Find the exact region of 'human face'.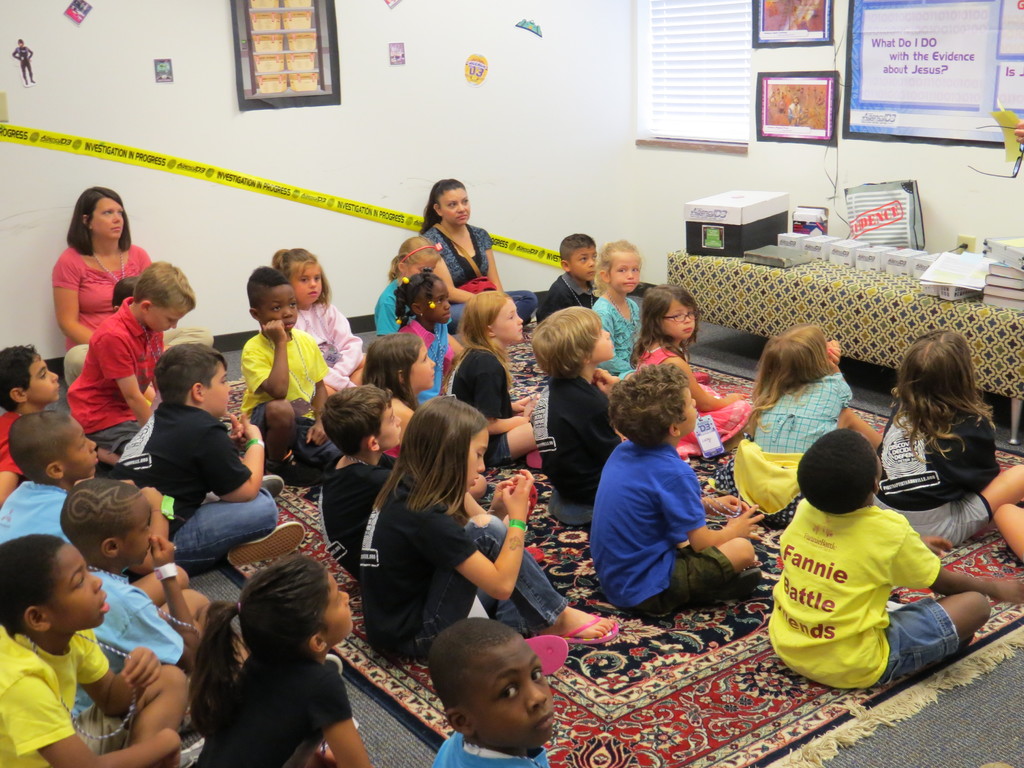
Exact region: (294, 260, 322, 307).
